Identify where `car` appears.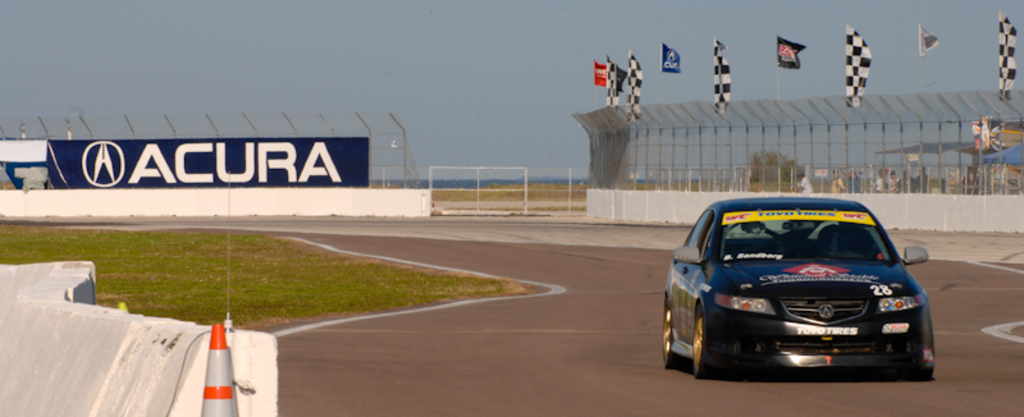
Appears at Rect(667, 194, 931, 381).
